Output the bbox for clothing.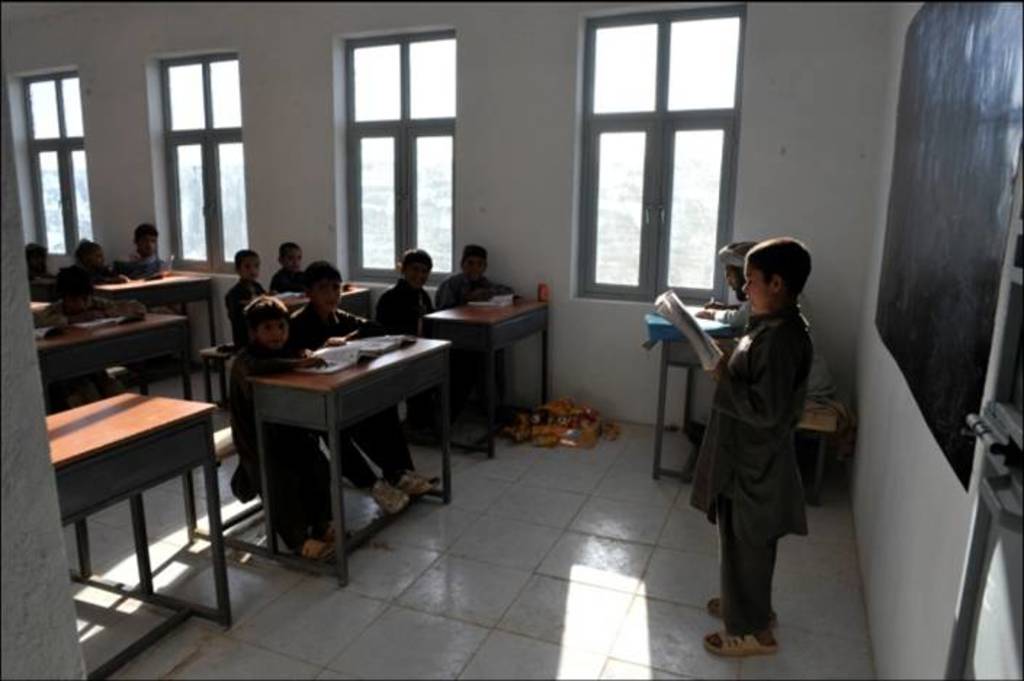
[231, 341, 341, 550].
